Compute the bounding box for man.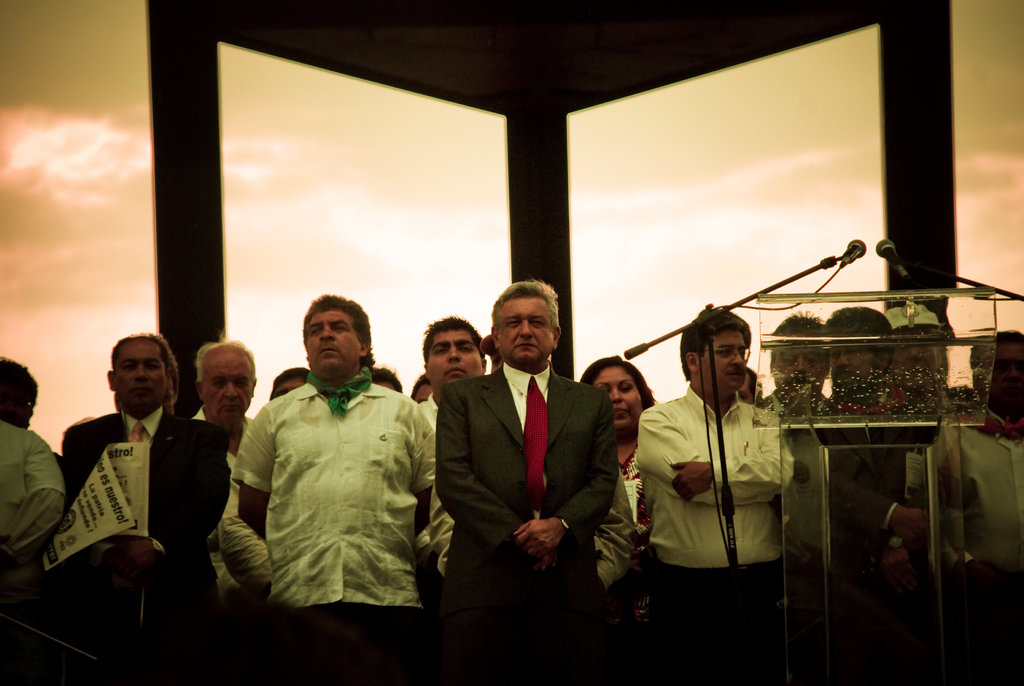
bbox(819, 304, 929, 610).
